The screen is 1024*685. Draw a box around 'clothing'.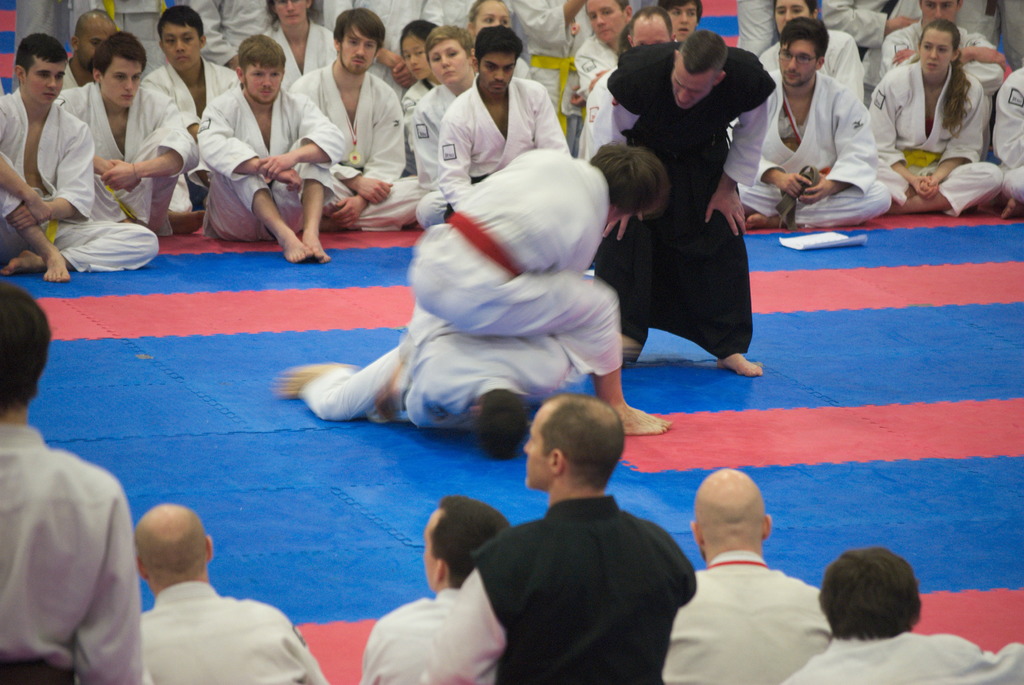
863,49,1023,236.
